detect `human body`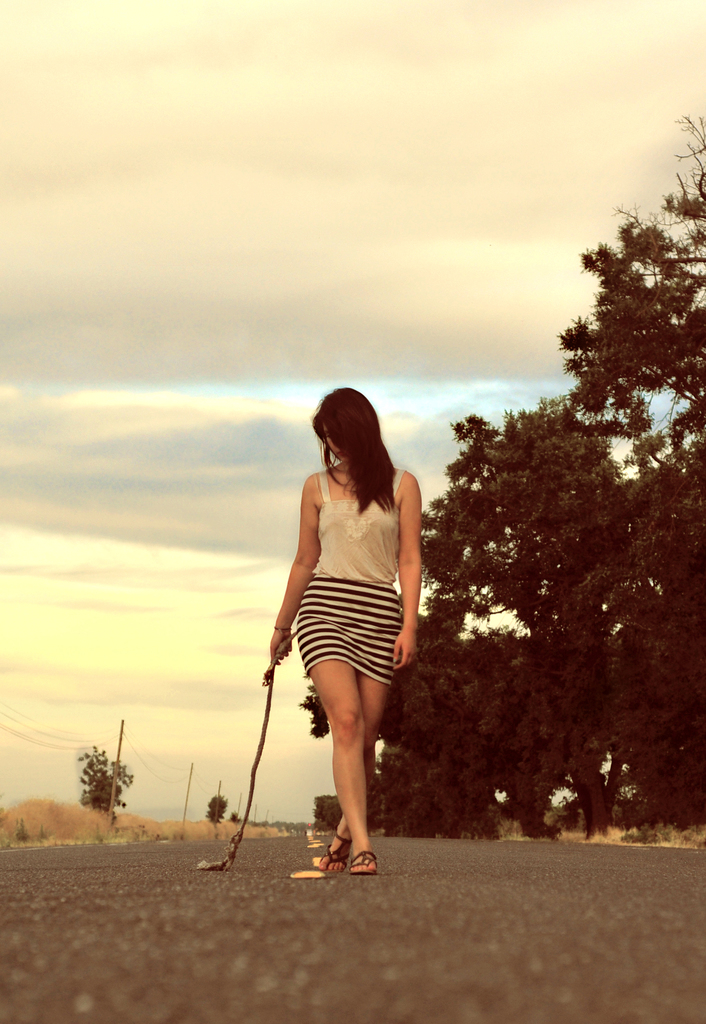
(x1=278, y1=378, x2=432, y2=907)
